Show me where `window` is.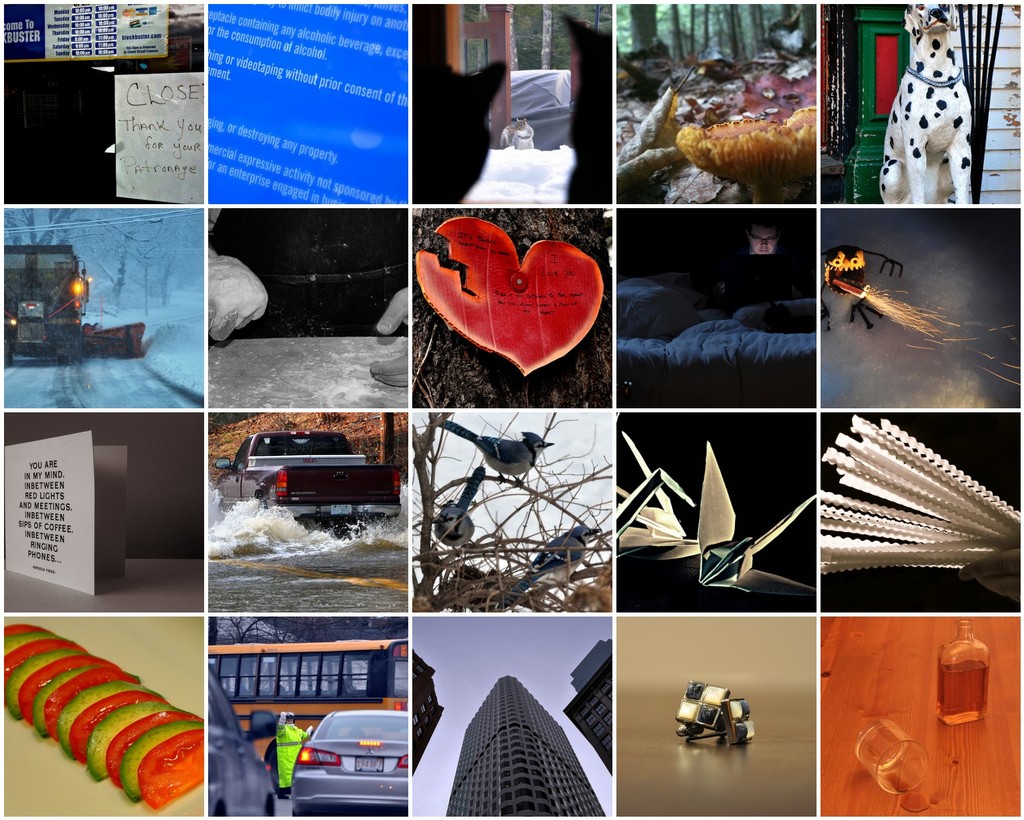
`window` is at pyautogui.locateOnScreen(430, 695, 432, 704).
